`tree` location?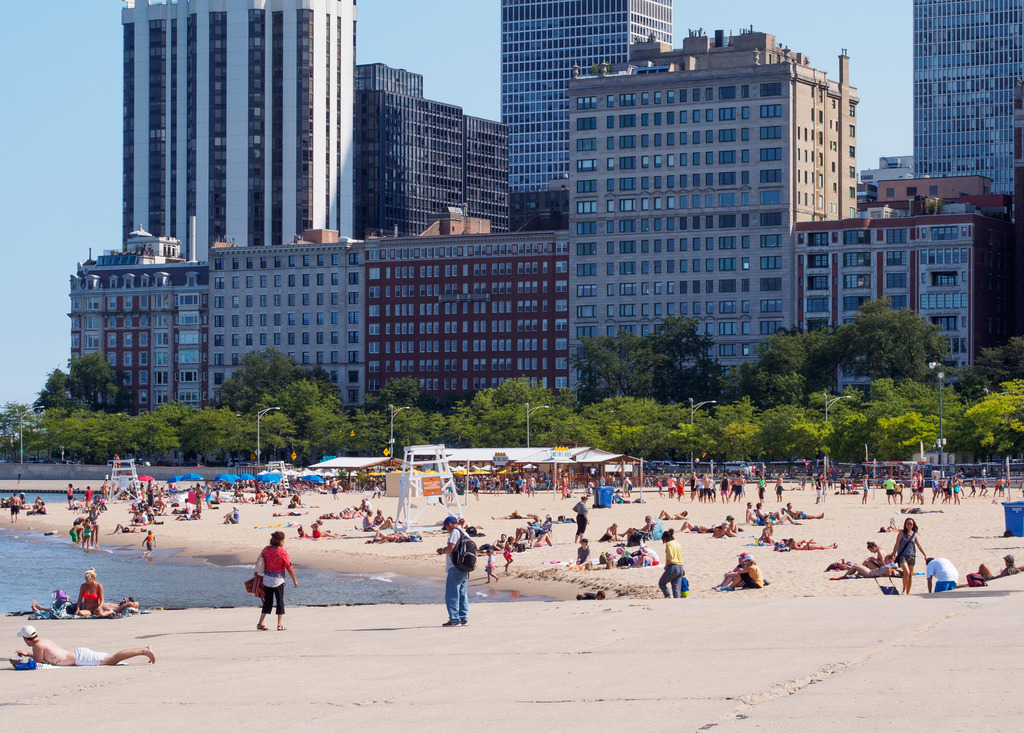
(left=140, top=422, right=181, bottom=469)
